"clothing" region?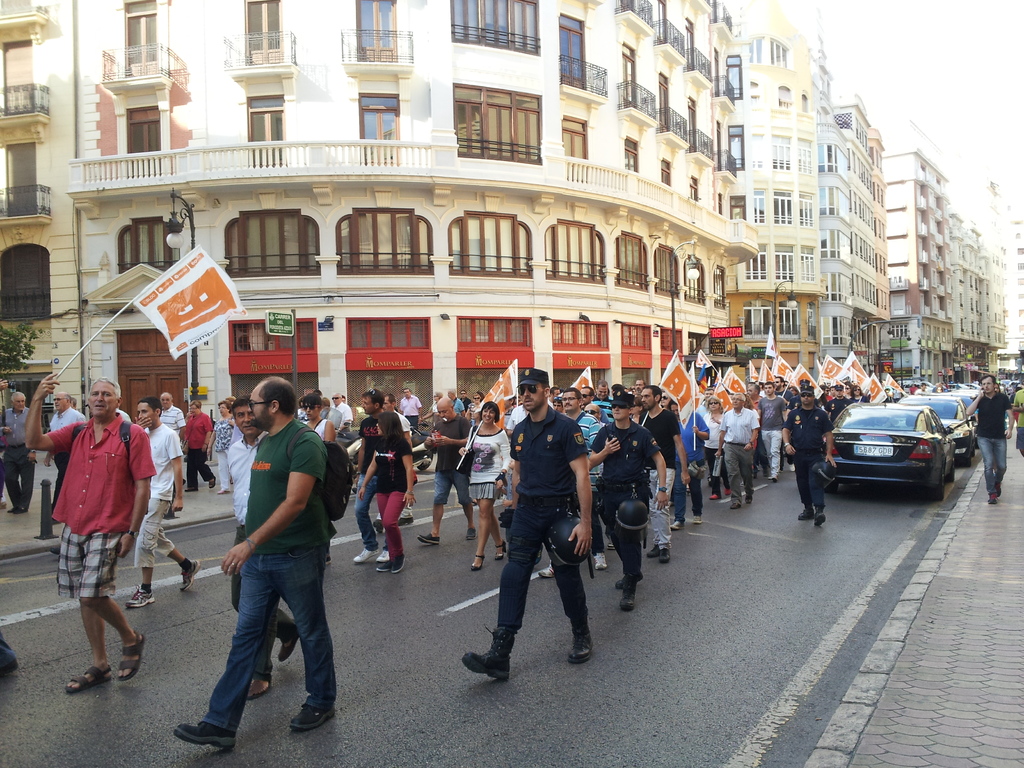
(0, 405, 39, 514)
